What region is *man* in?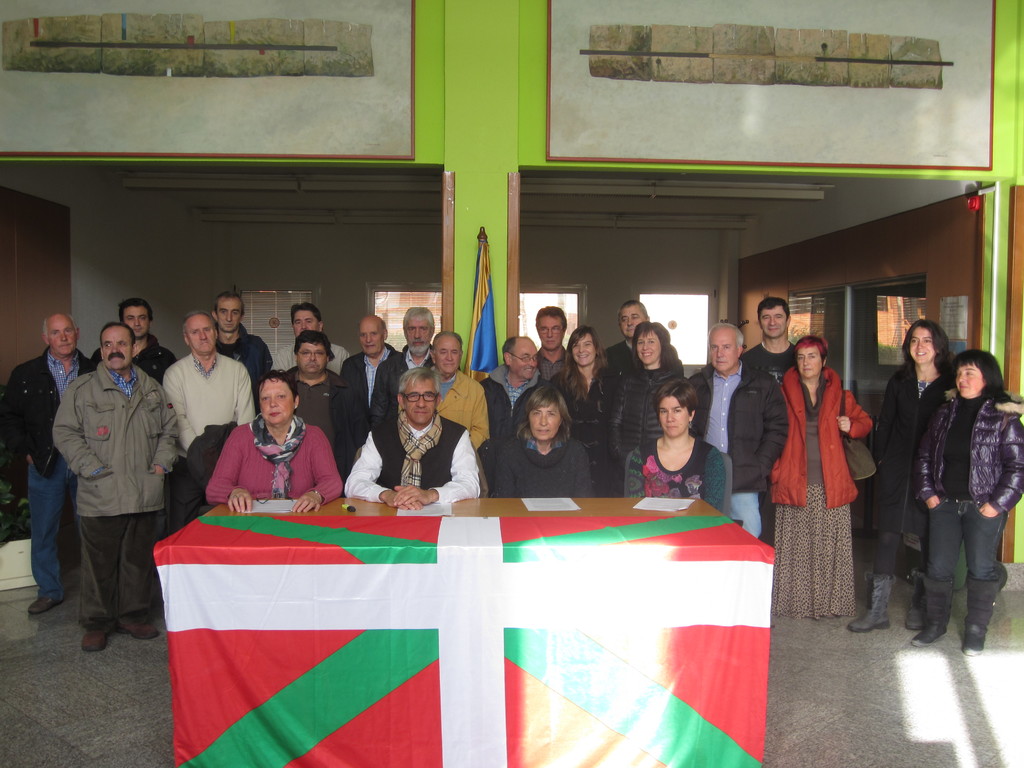
Rect(161, 311, 265, 532).
